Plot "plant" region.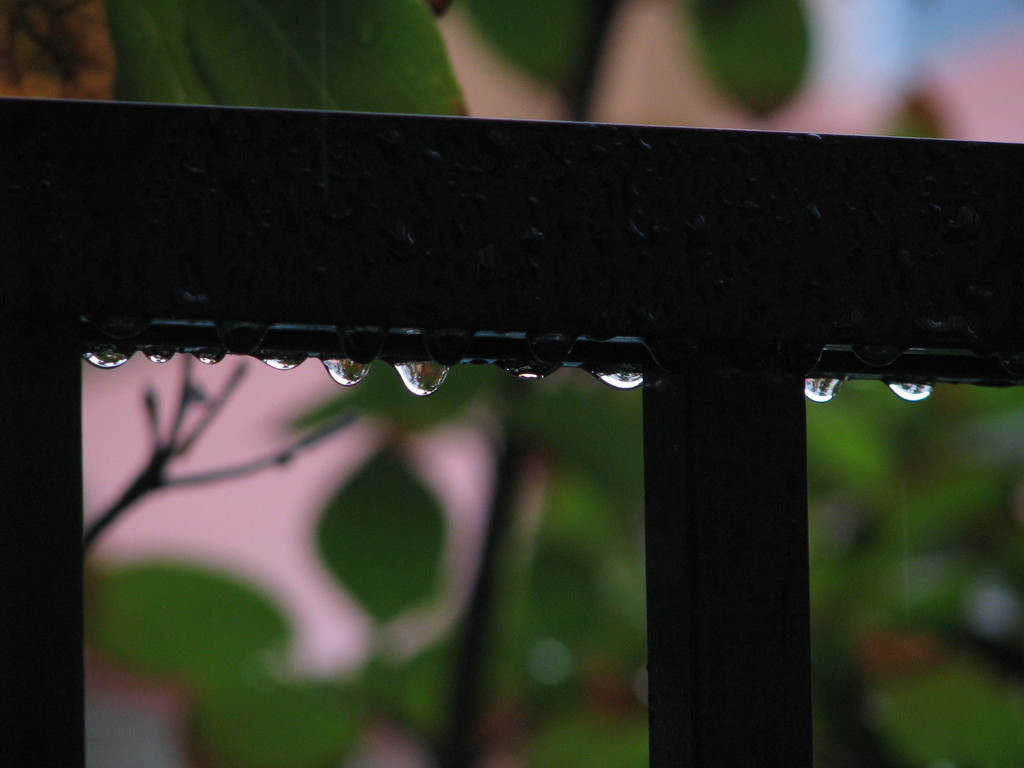
Plotted at 452, 0, 579, 136.
